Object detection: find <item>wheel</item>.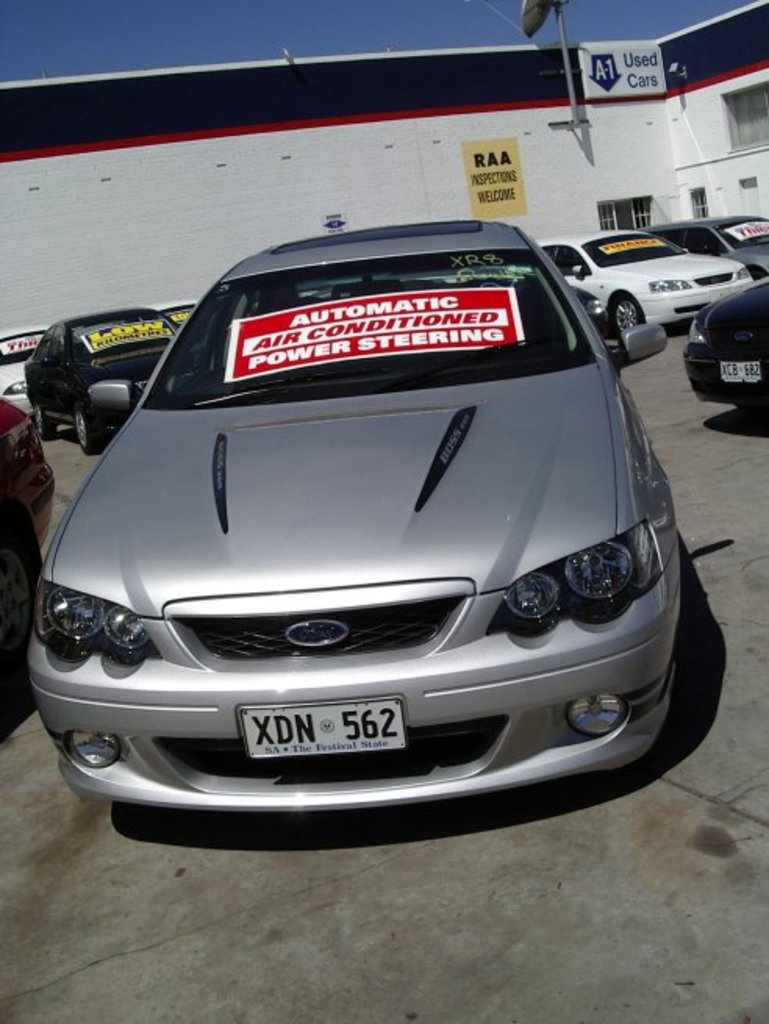
l=67, t=391, r=108, b=458.
